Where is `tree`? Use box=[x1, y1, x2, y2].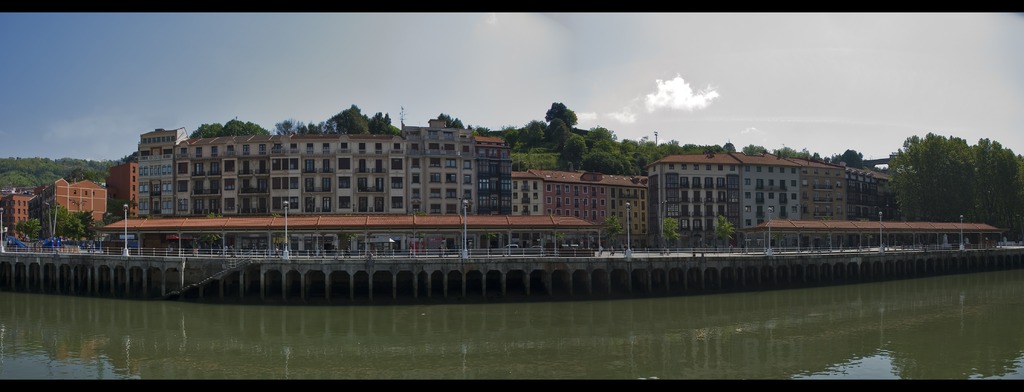
box=[714, 216, 735, 251].
